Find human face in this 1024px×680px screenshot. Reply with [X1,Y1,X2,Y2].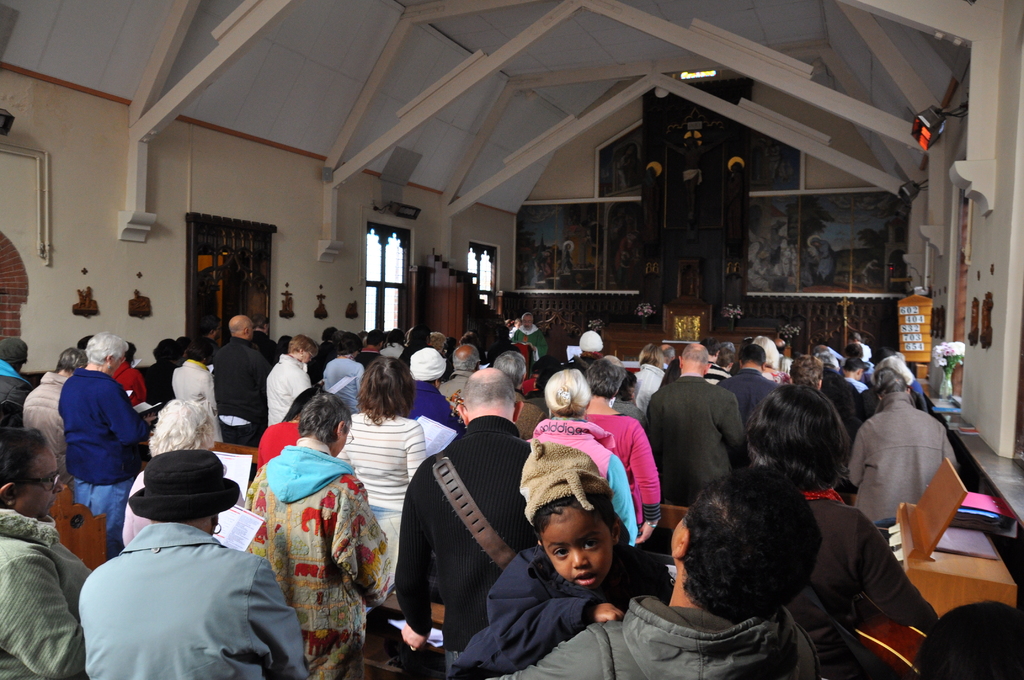
[13,446,64,519].
